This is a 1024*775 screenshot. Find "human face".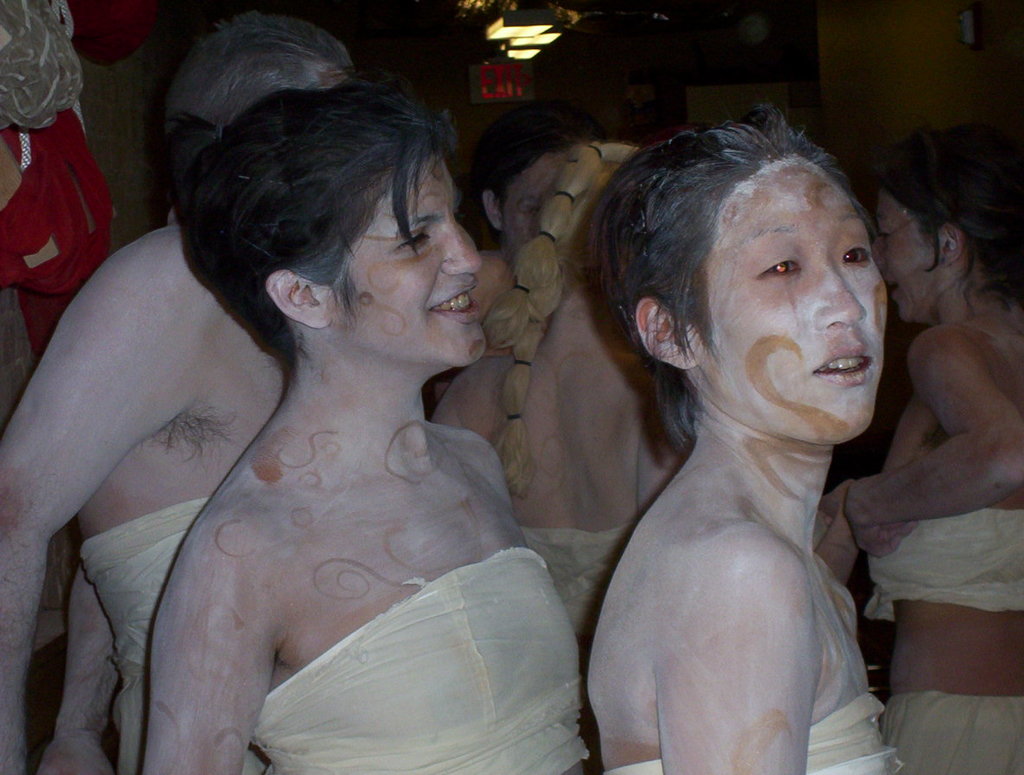
Bounding box: box(344, 173, 486, 368).
